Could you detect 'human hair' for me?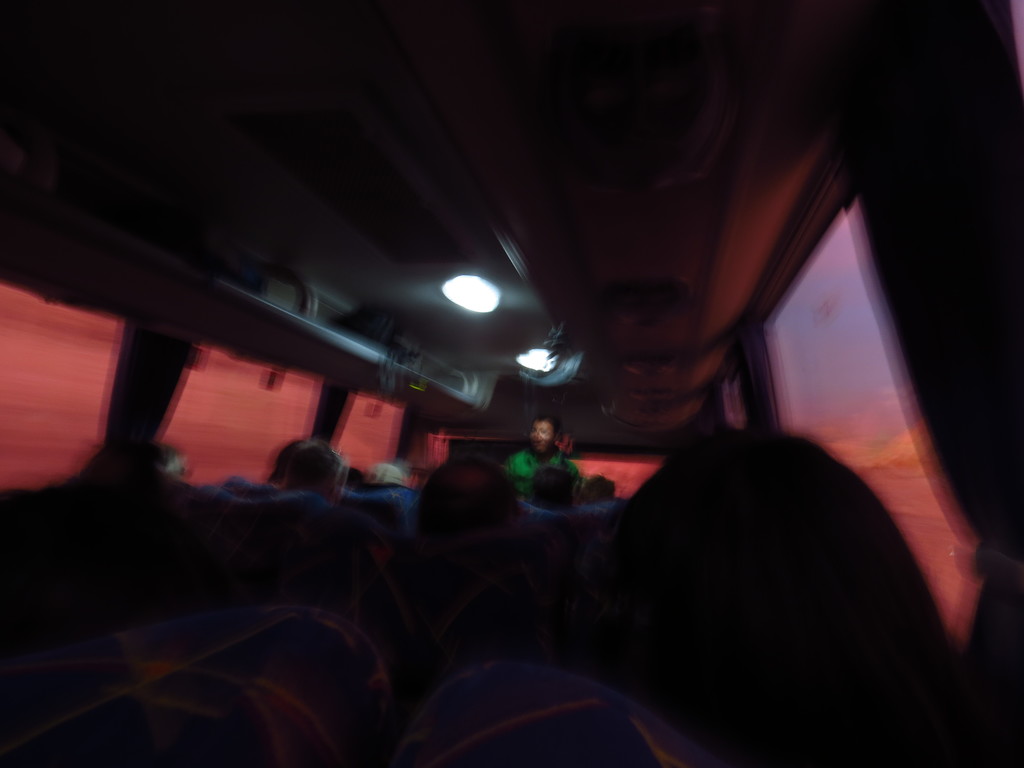
Detection result: [x1=150, y1=441, x2=186, y2=476].
